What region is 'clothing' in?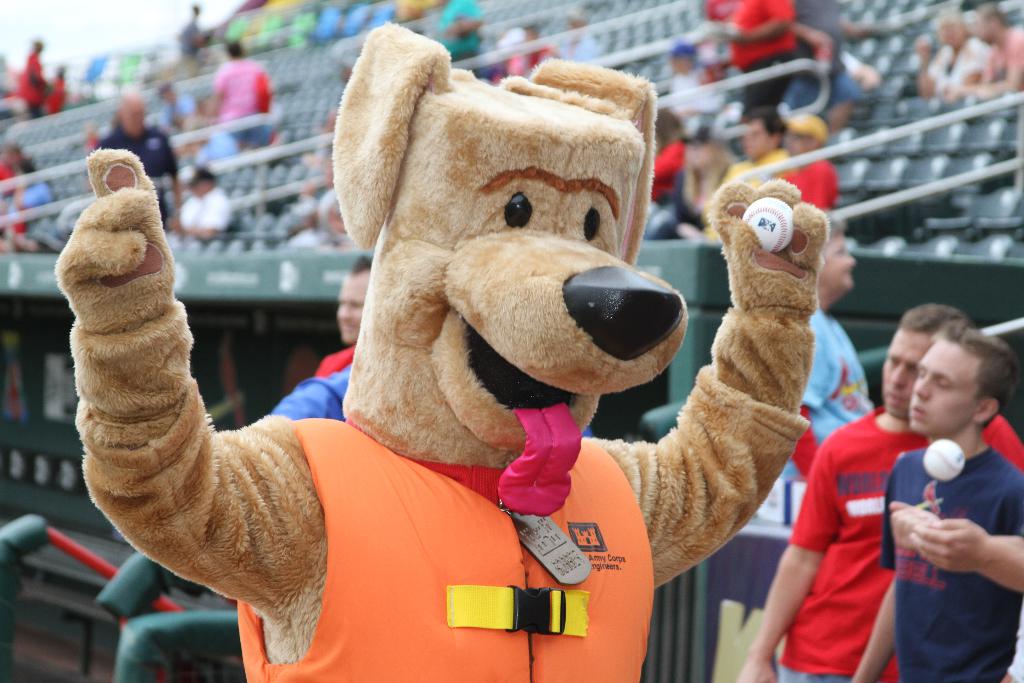
box(925, 33, 996, 99).
